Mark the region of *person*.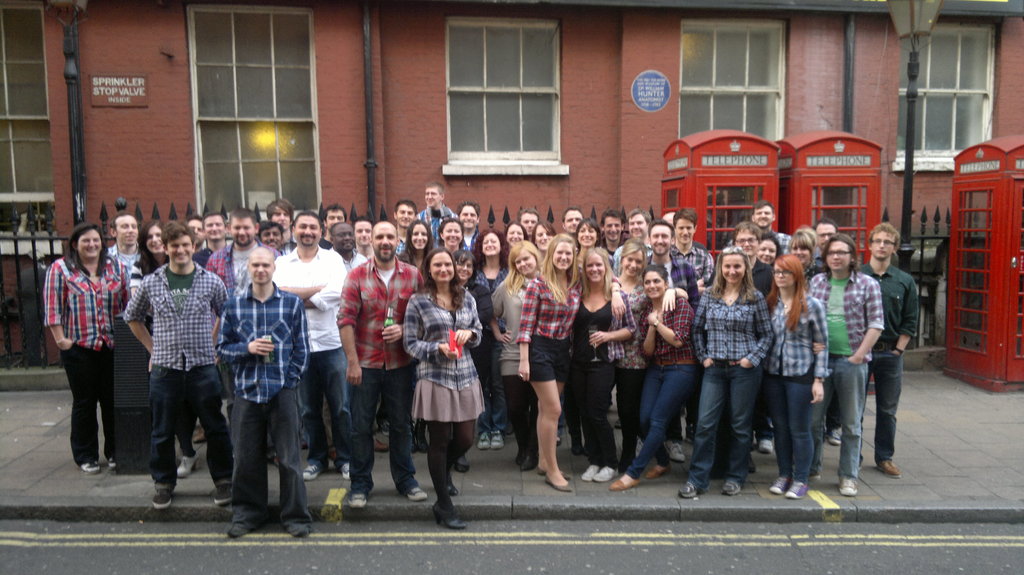
Region: x1=403, y1=252, x2=484, y2=524.
